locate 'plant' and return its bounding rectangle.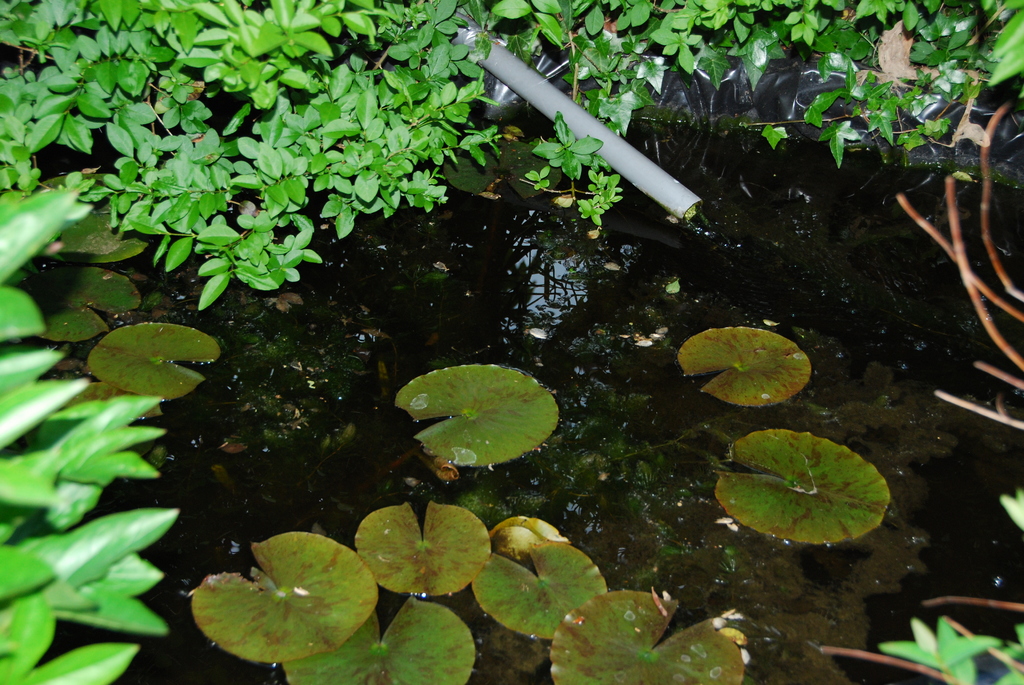
{"left": 0, "top": 0, "right": 1023, "bottom": 312}.
